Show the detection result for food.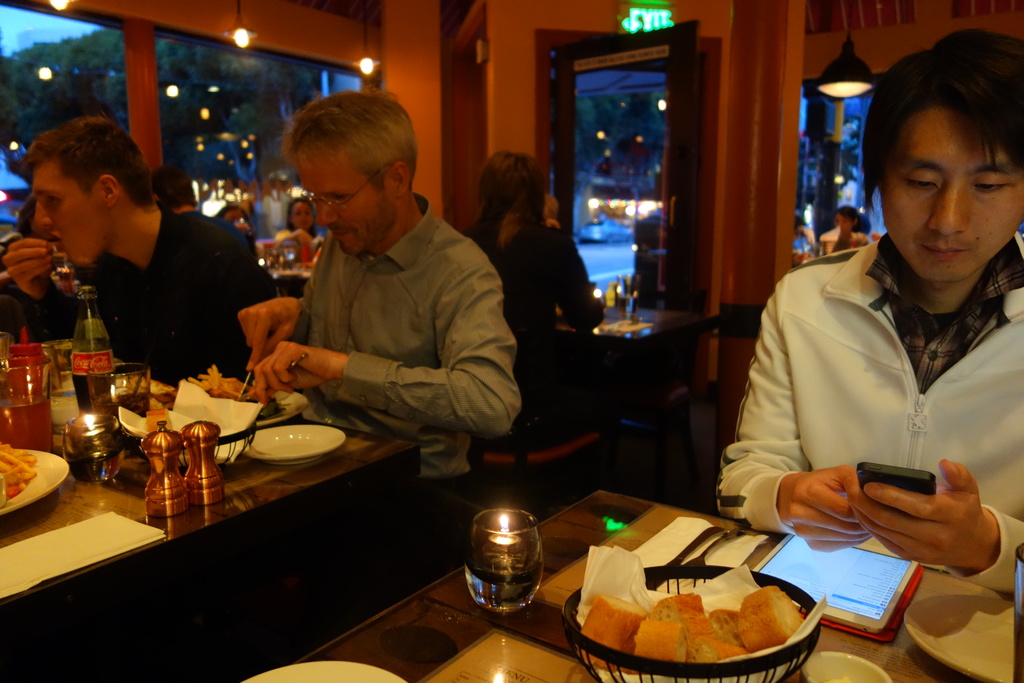
[left=188, top=360, right=255, bottom=394].
